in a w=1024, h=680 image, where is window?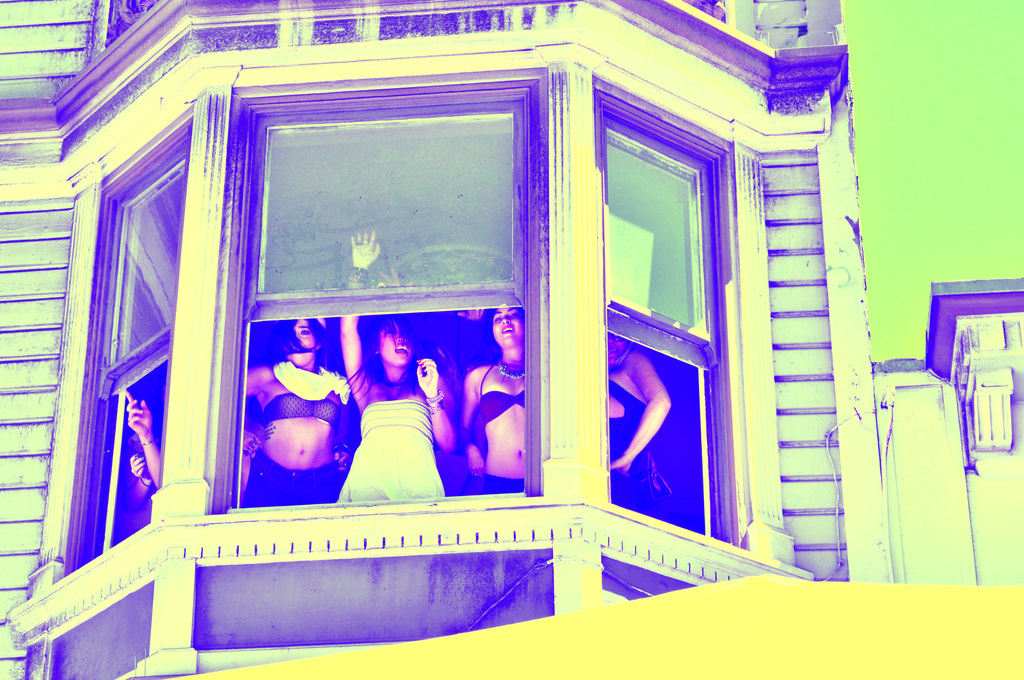
rect(594, 67, 740, 555).
